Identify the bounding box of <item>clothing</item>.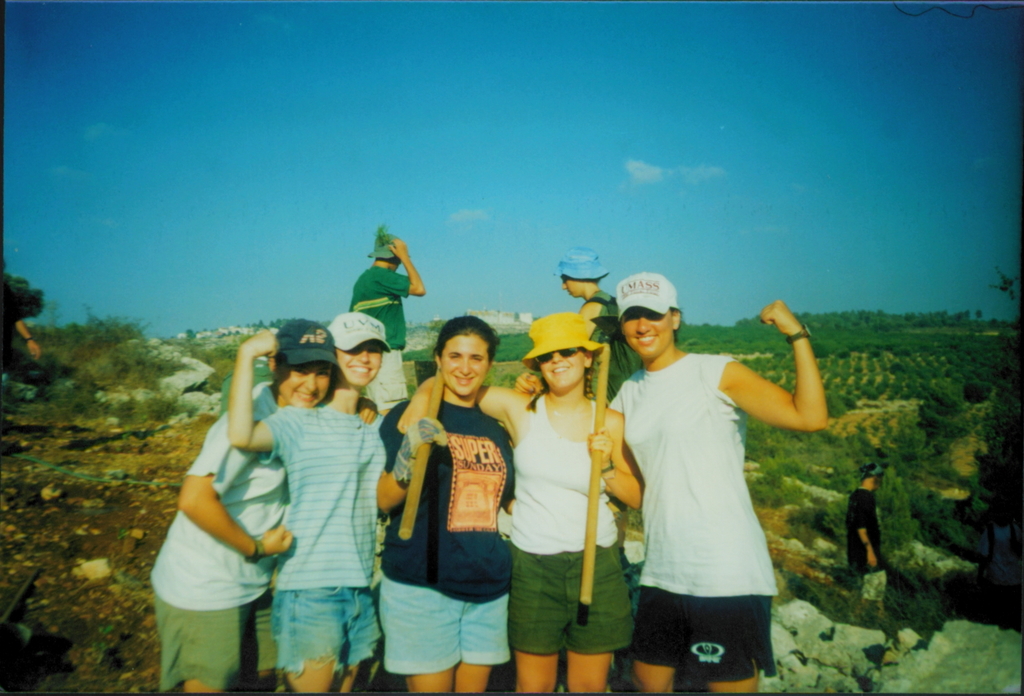
(x1=845, y1=486, x2=883, y2=576).
